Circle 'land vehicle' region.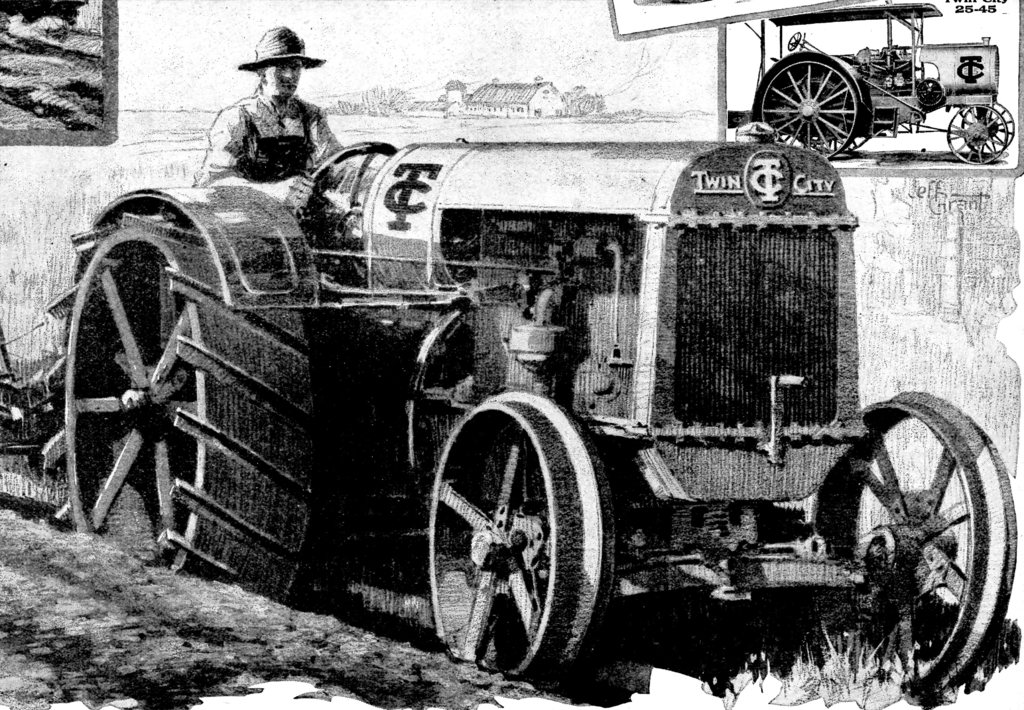
Region: pyautogui.locateOnScreen(753, 8, 1012, 159).
